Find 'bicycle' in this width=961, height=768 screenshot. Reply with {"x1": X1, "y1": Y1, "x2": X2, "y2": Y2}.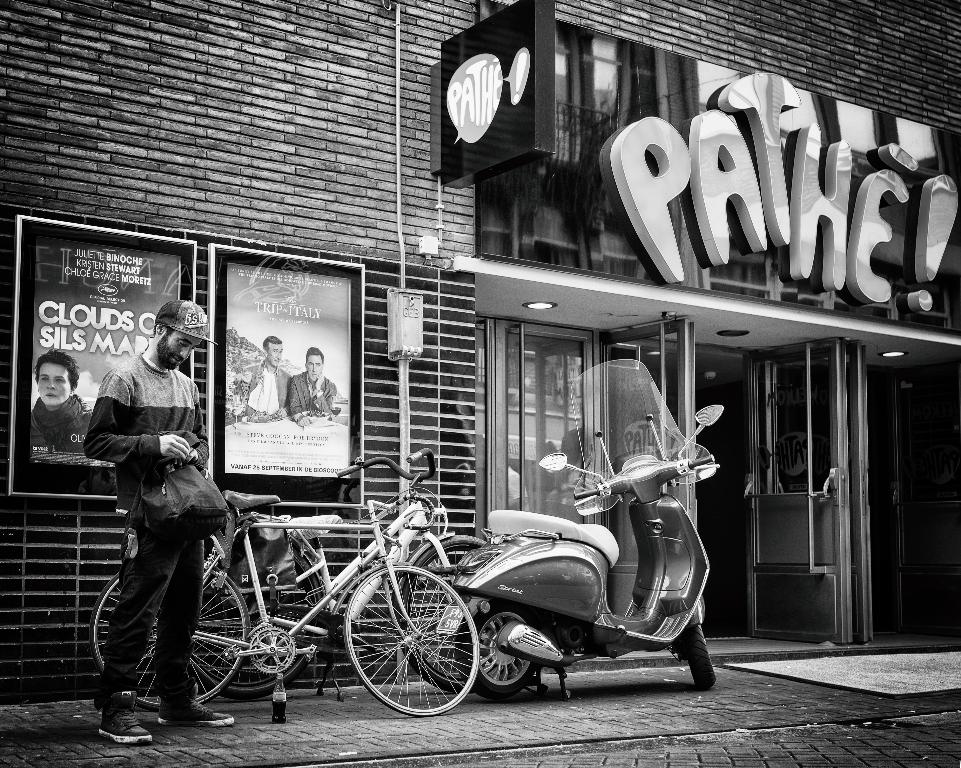
{"x1": 199, "y1": 449, "x2": 489, "y2": 694}.
